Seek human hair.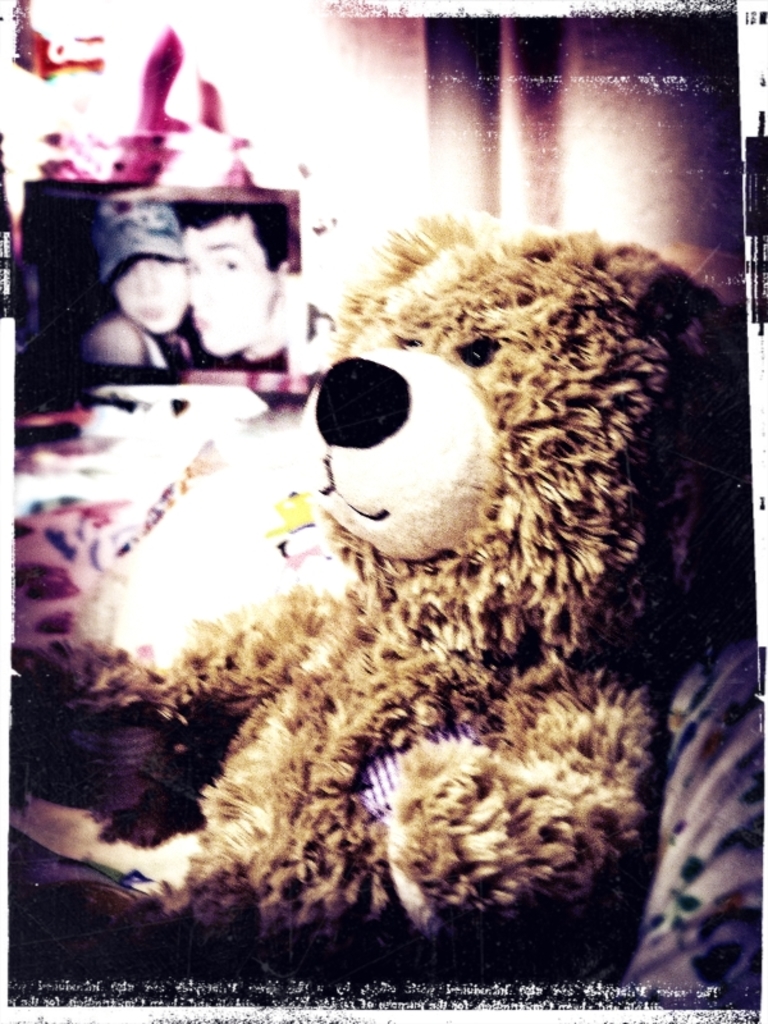
[188, 209, 297, 265].
